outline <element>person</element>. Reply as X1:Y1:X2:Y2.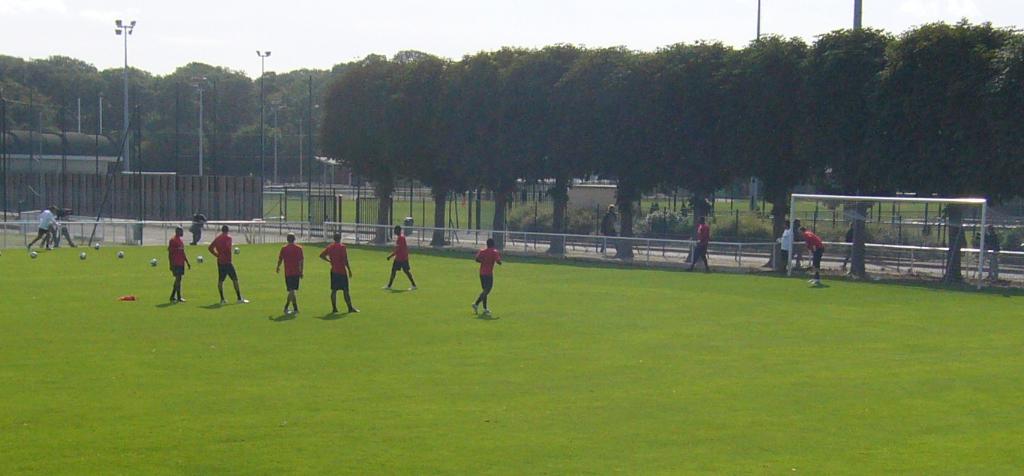
778:226:796:273.
